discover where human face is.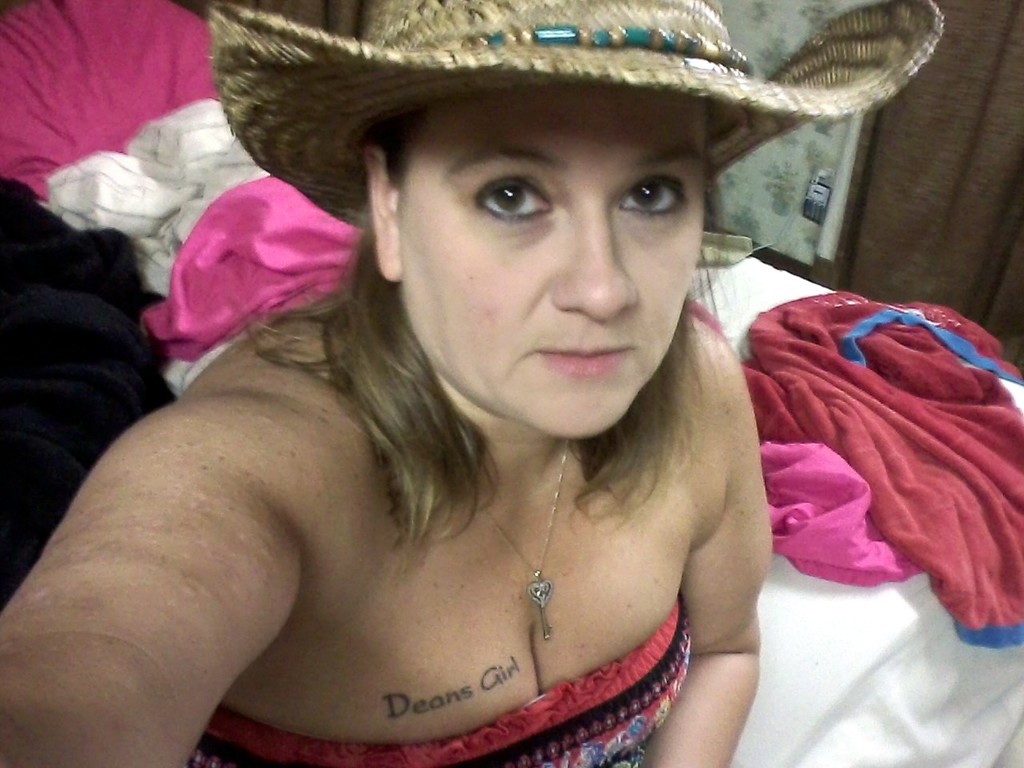
Discovered at 400:82:720:450.
